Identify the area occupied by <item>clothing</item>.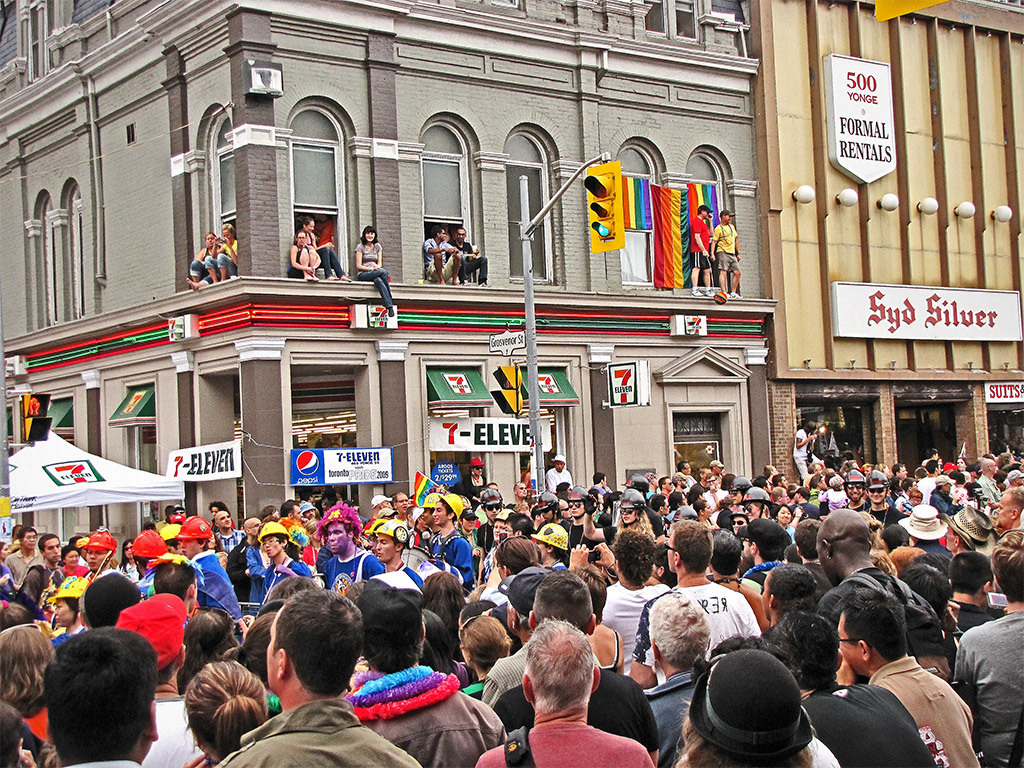
Area: detection(820, 491, 847, 510).
